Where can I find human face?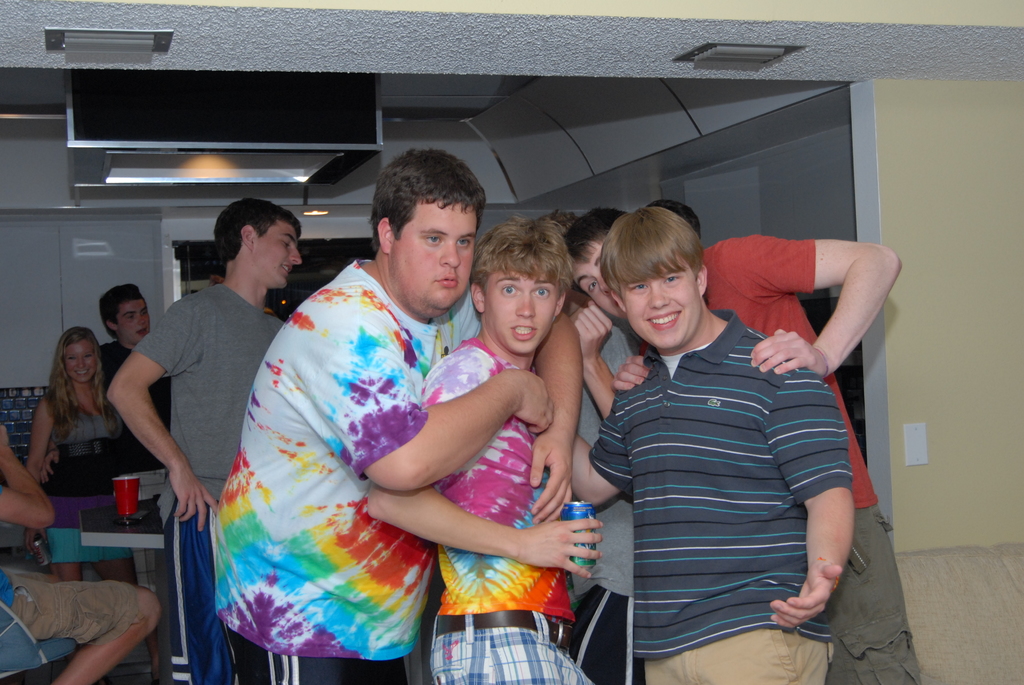
You can find it at bbox(115, 293, 148, 356).
